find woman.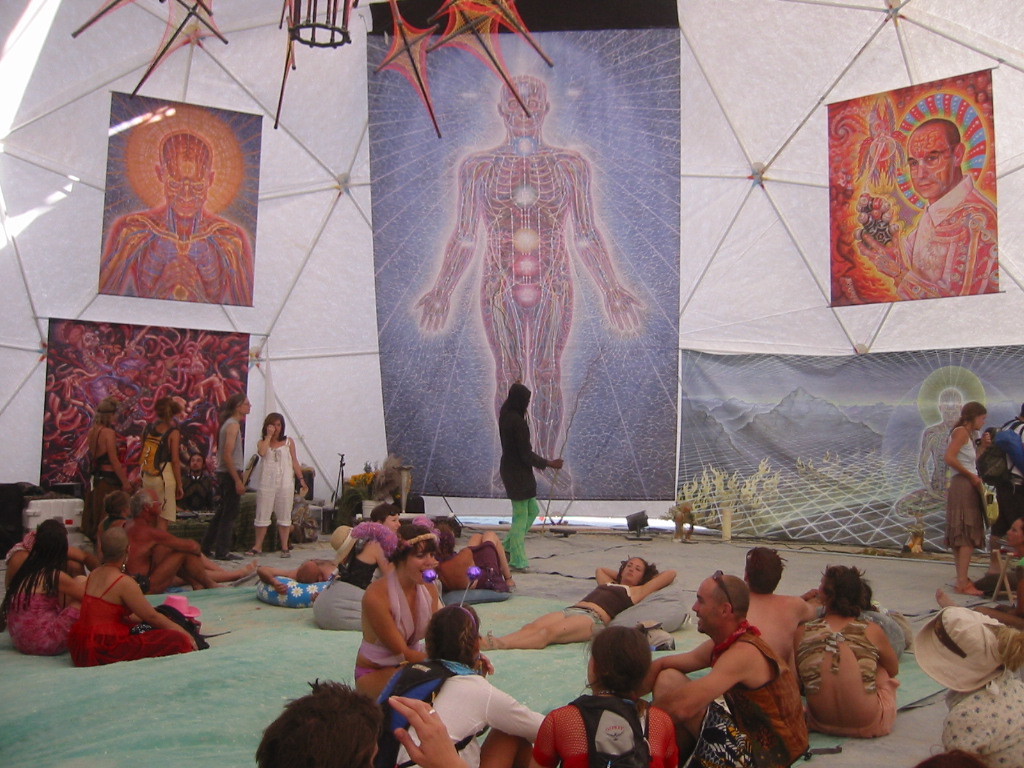
bbox=[478, 552, 676, 643].
